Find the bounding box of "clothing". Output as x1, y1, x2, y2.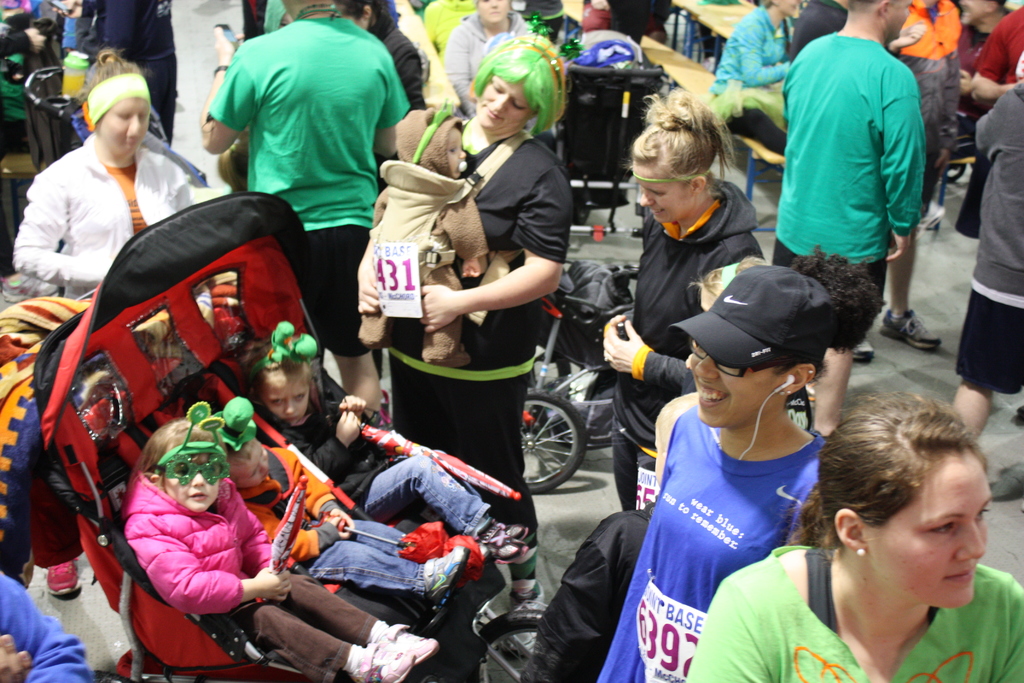
440, 5, 538, 119.
